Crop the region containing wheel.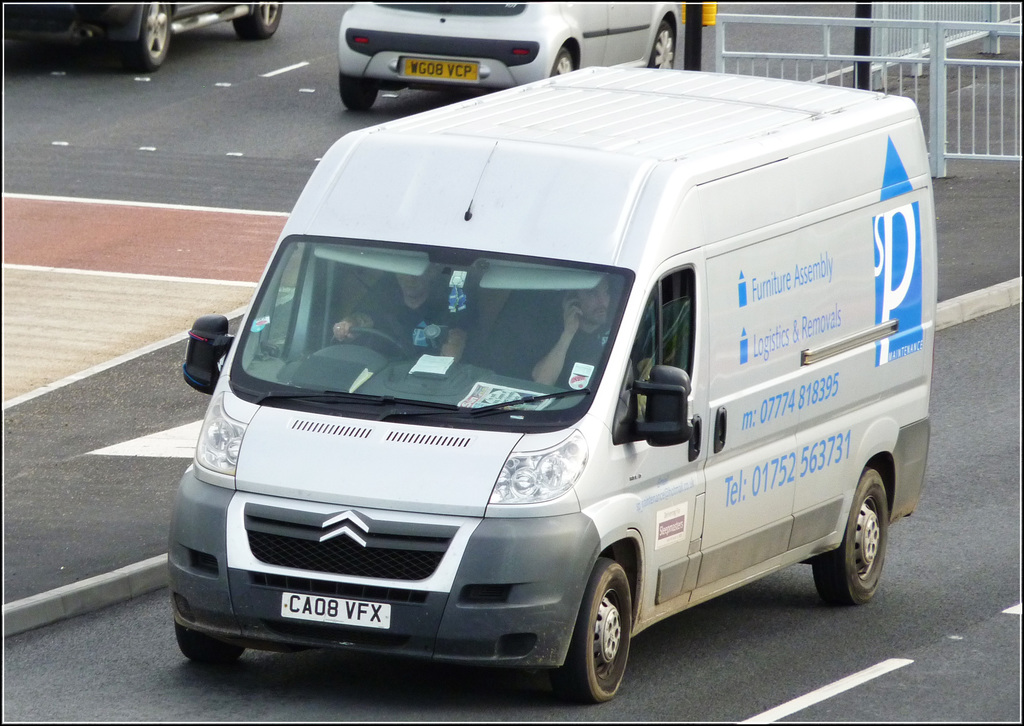
Crop region: (810,466,887,607).
